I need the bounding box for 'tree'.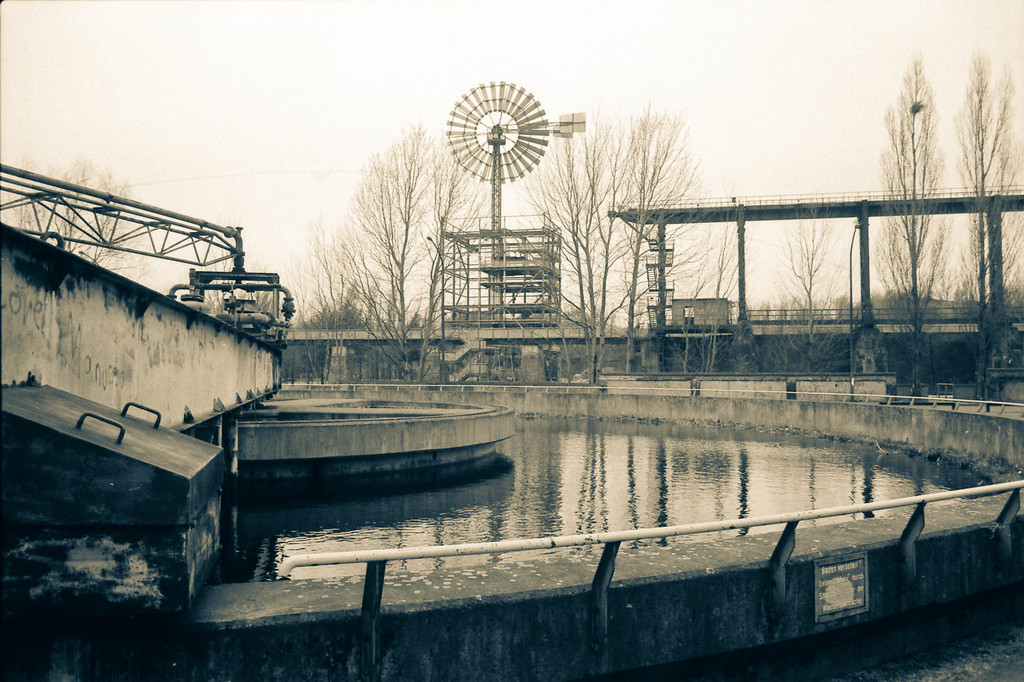
Here it is: 943:46:1023:379.
